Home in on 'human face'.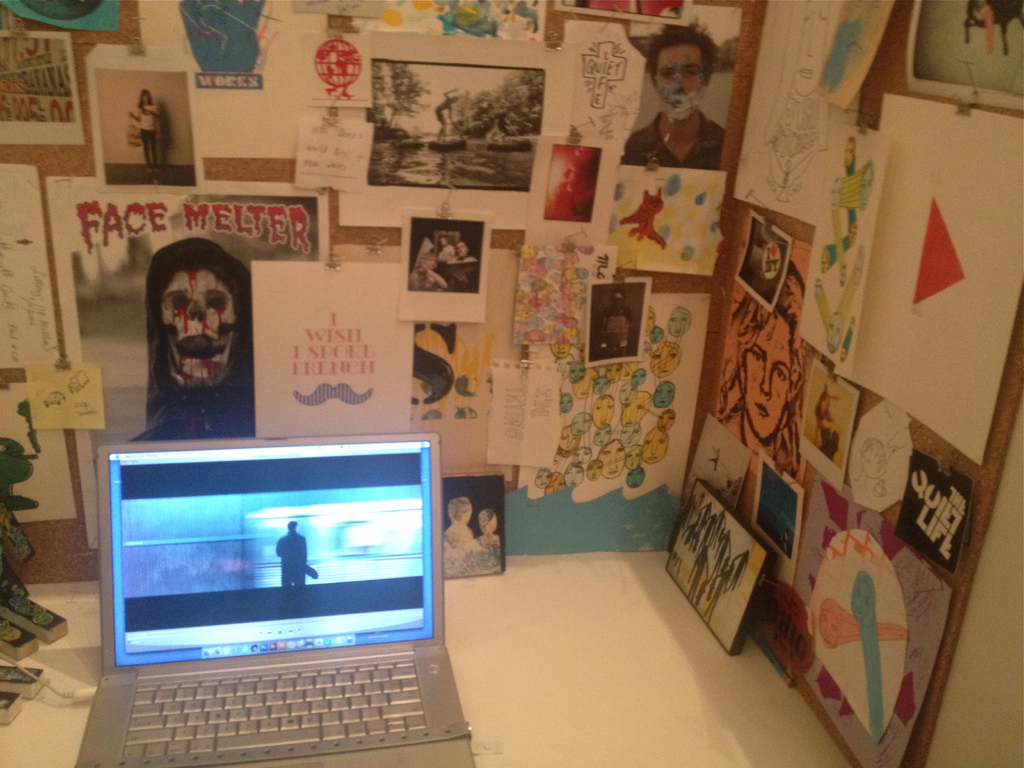
Homed in at (left=655, top=408, right=674, bottom=429).
